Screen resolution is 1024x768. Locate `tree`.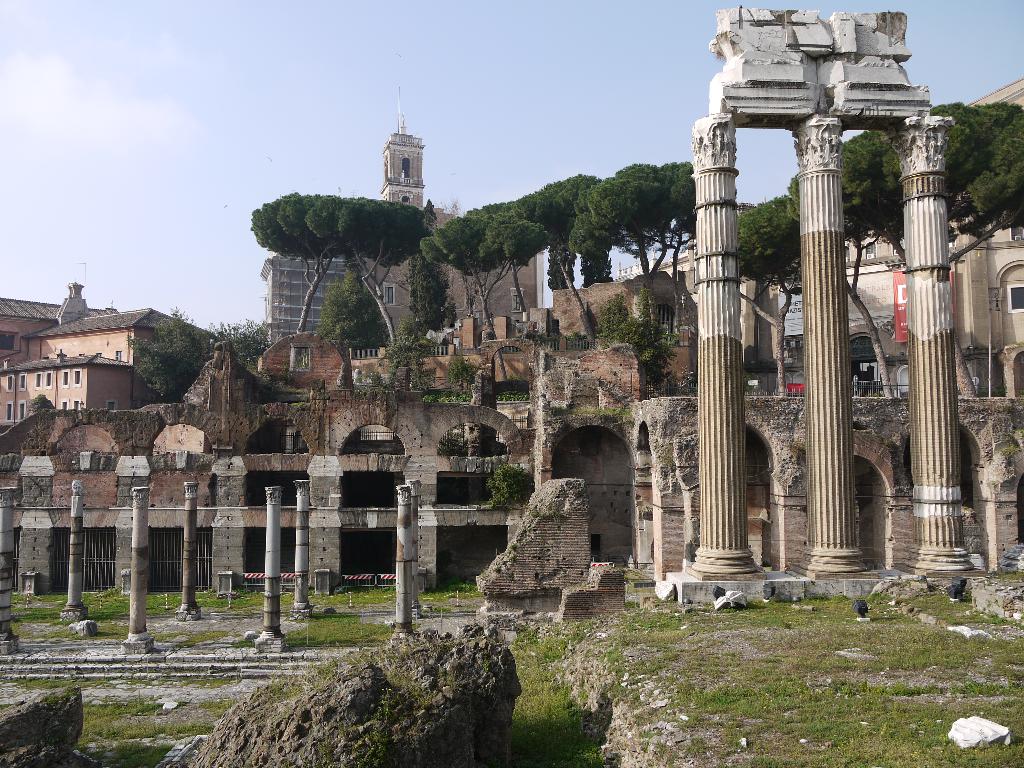
(402, 198, 461, 345).
